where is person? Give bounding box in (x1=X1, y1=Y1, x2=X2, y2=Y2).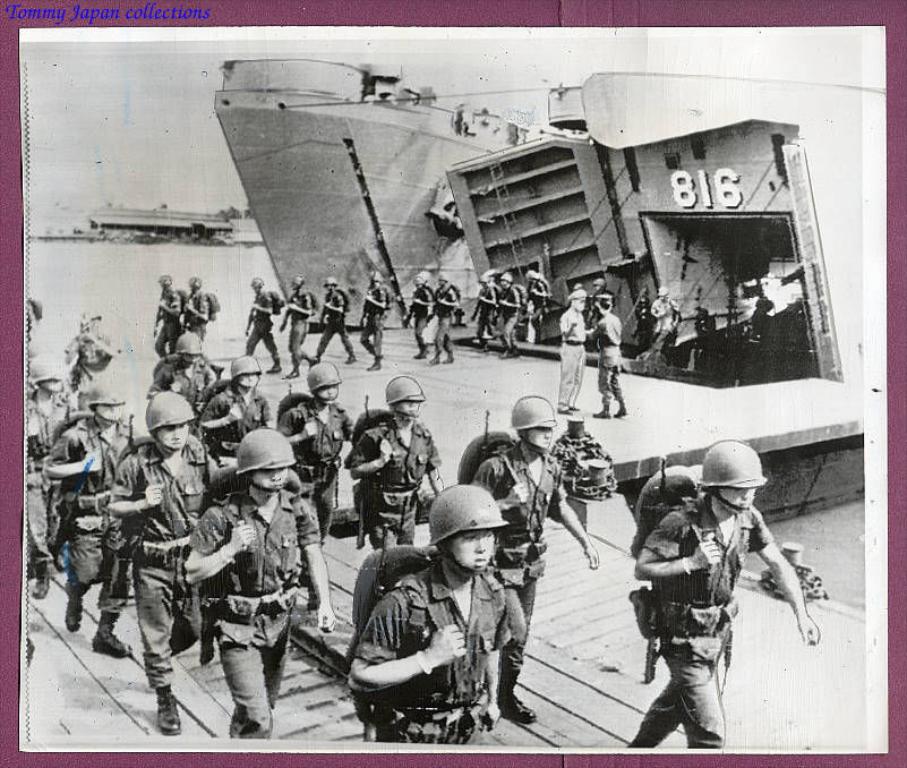
(x1=27, y1=344, x2=88, y2=598).
